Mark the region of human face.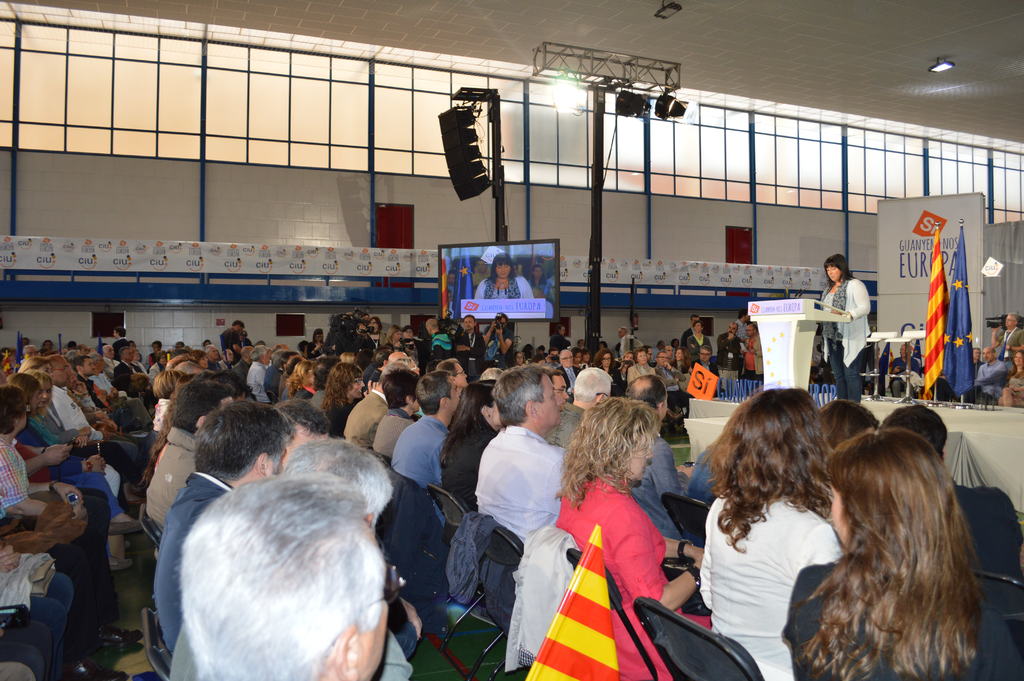
Region: Rect(404, 326, 413, 341).
